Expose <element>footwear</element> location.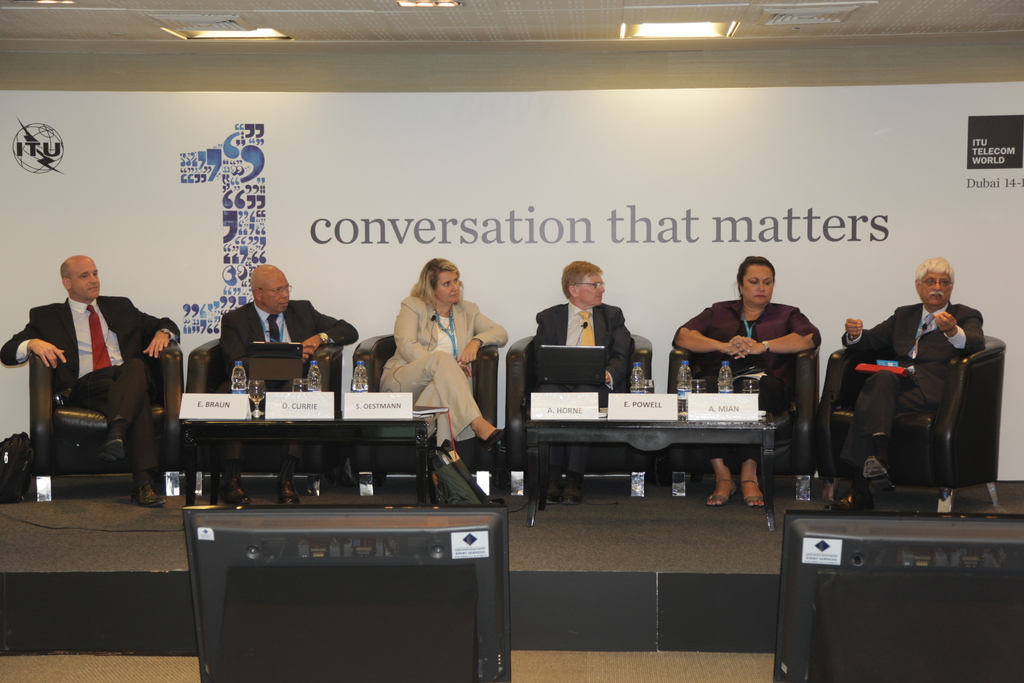
Exposed at Rect(561, 474, 585, 506).
